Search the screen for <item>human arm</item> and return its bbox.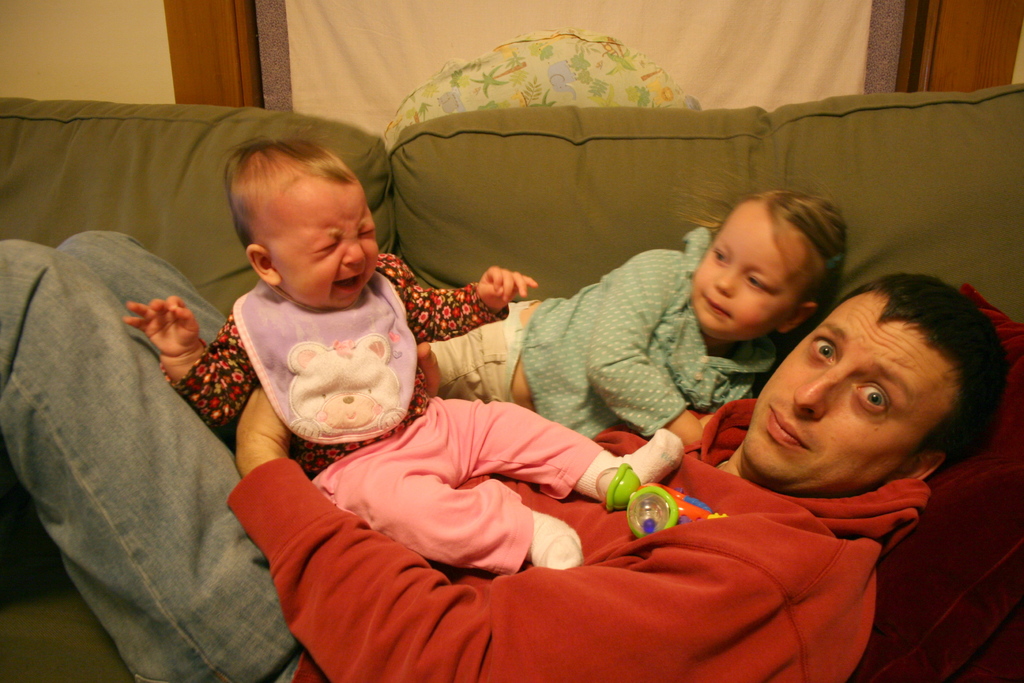
Found: x1=232, y1=438, x2=840, y2=673.
